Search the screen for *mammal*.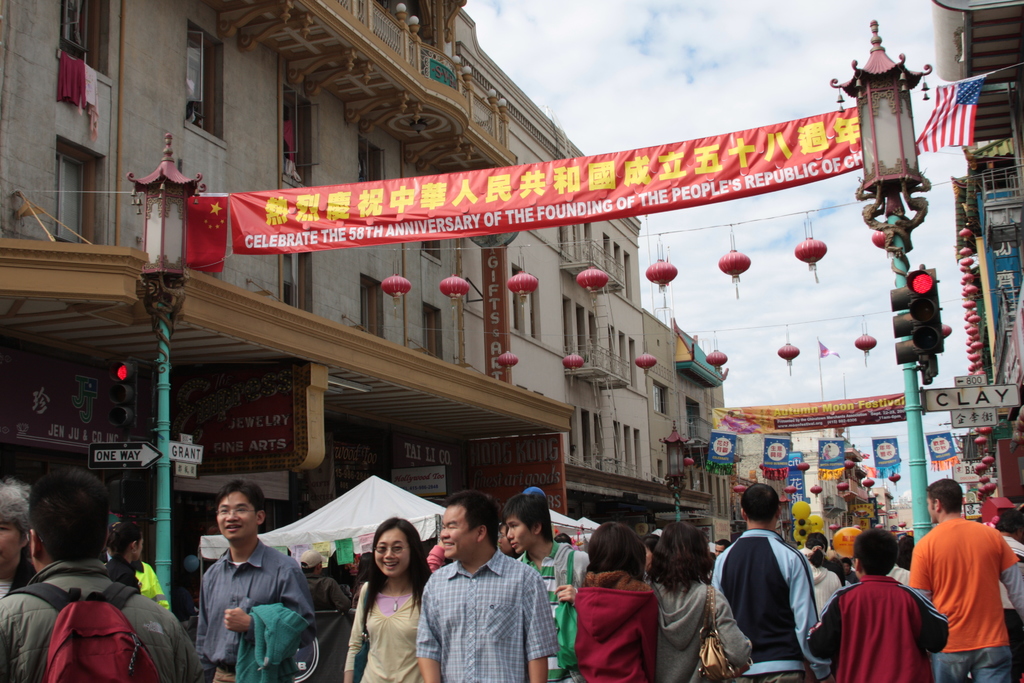
Found at <bbox>713, 534, 732, 566</bbox>.
